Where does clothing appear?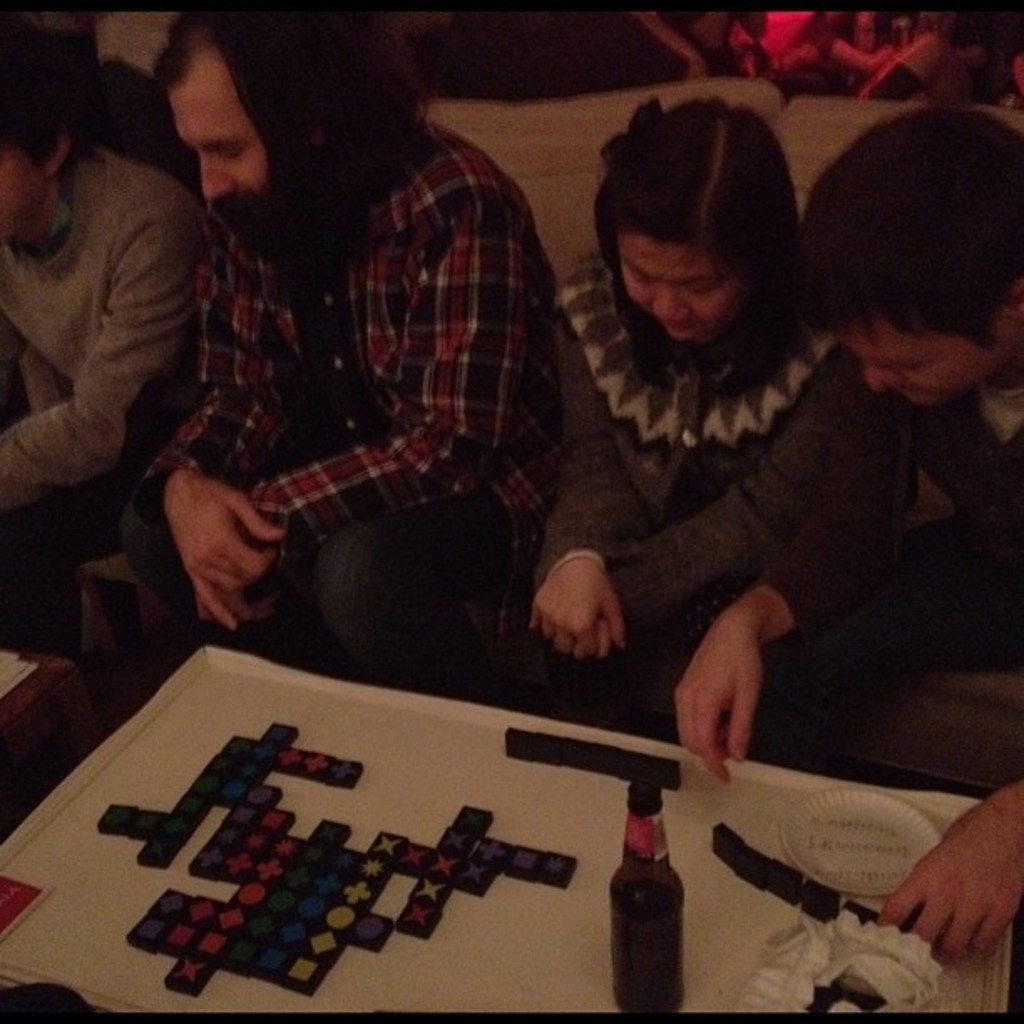
Appears at 194 107 571 656.
